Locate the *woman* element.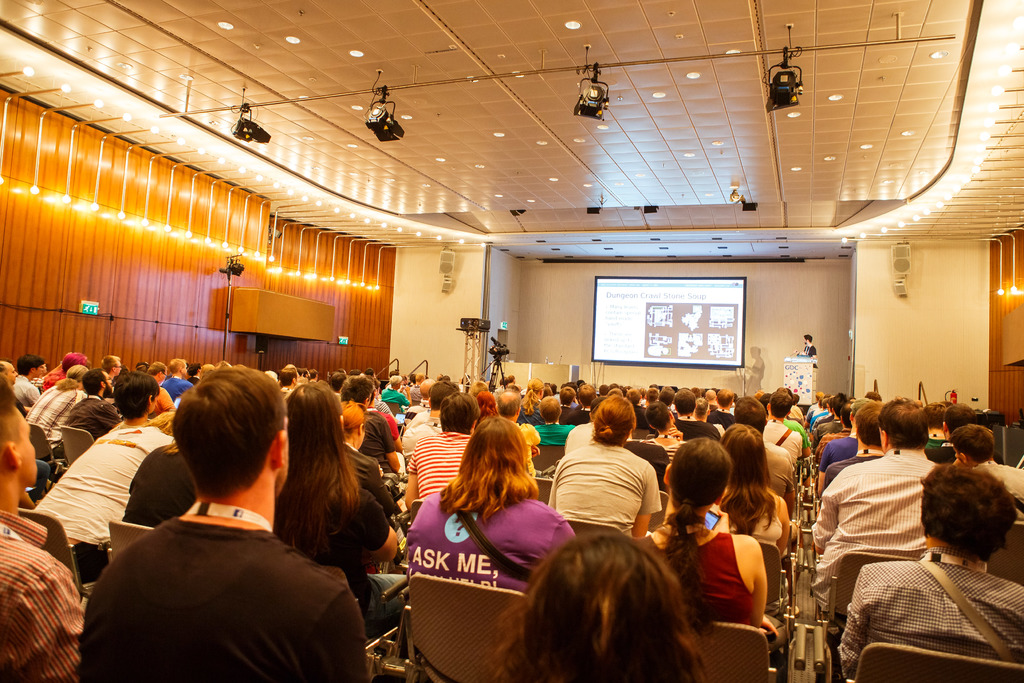
Element bbox: bbox=(492, 531, 698, 682).
